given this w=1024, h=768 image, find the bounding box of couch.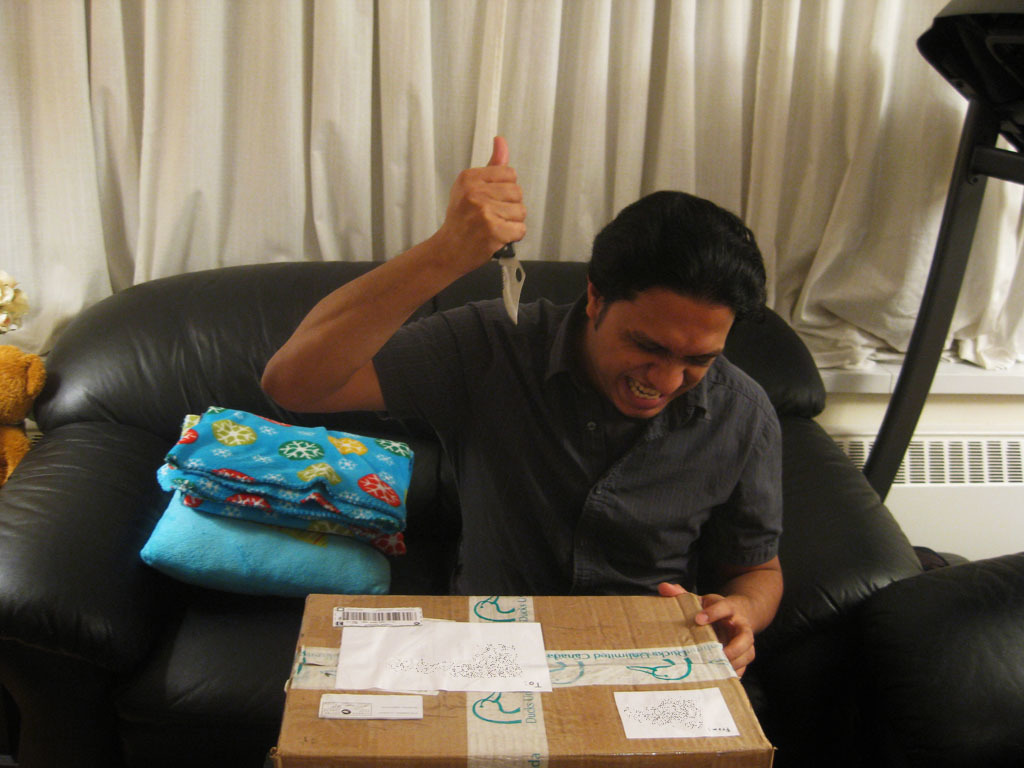
<bbox>0, 170, 945, 713</bbox>.
